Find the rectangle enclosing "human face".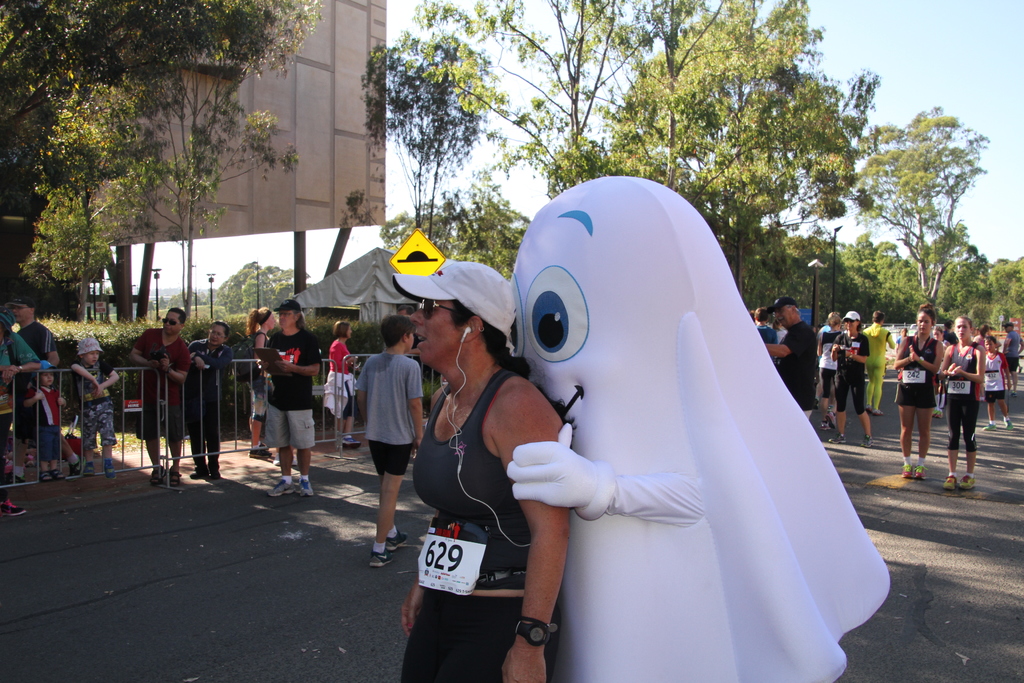
209 323 224 345.
